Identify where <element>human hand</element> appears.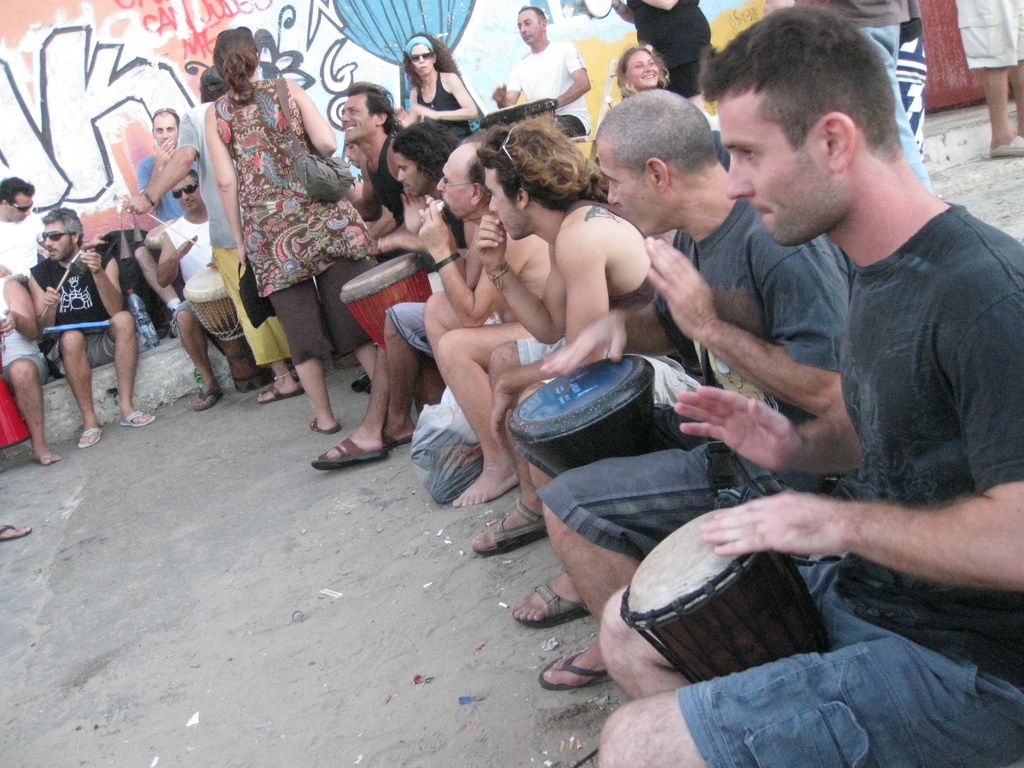
Appears at (left=152, top=138, right=178, bottom=167).
